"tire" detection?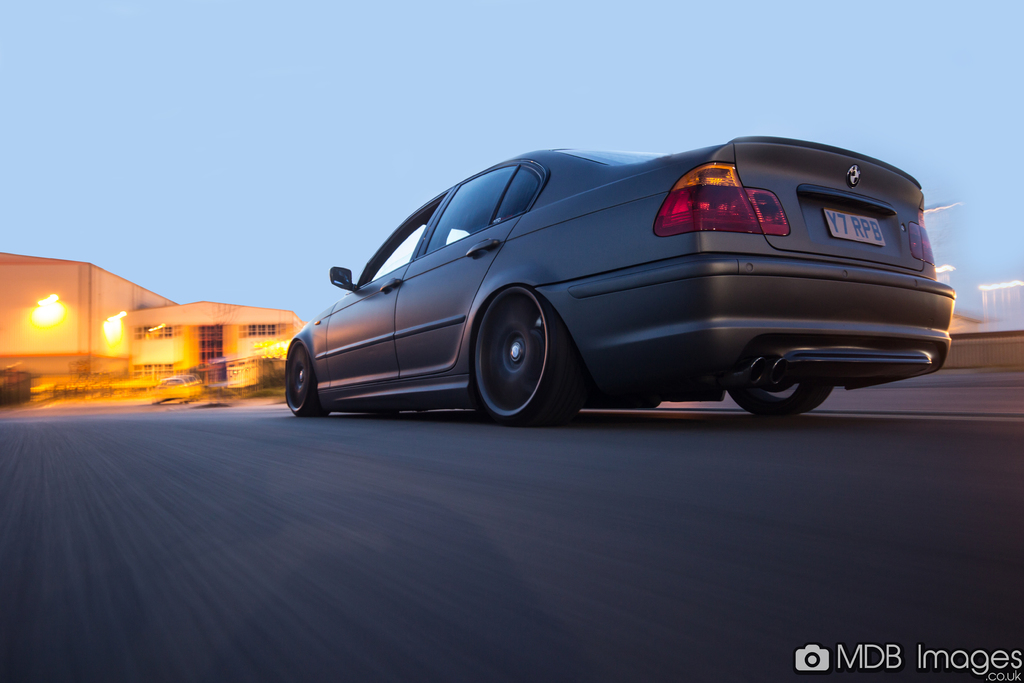
(left=723, top=355, right=831, bottom=420)
